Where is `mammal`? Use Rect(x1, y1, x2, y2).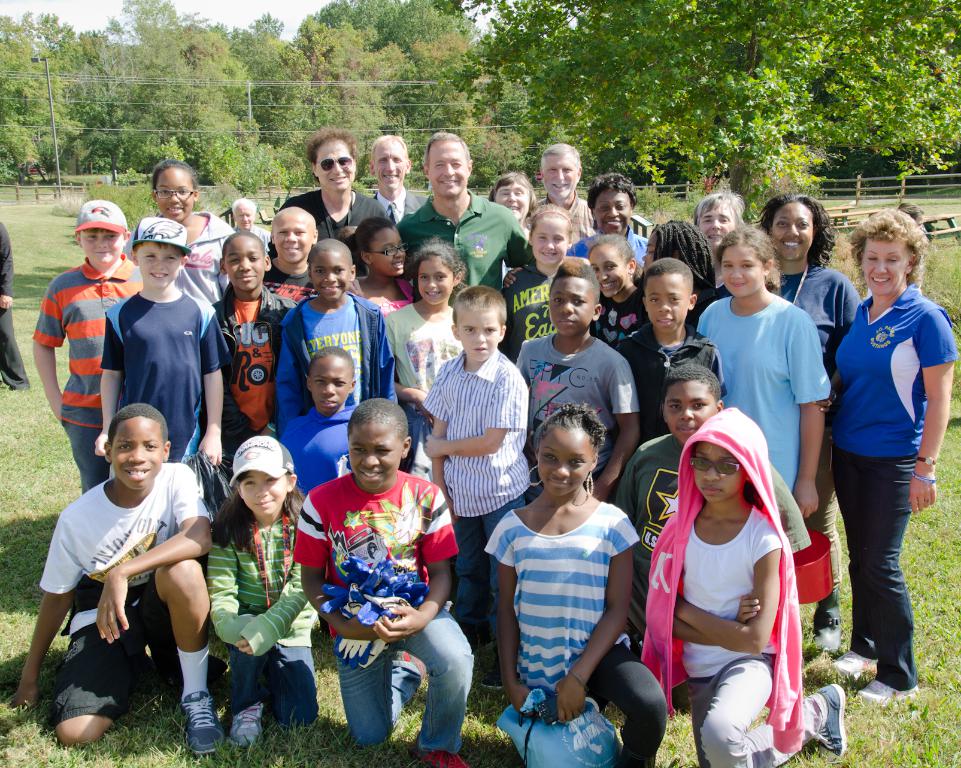
Rect(758, 192, 865, 367).
